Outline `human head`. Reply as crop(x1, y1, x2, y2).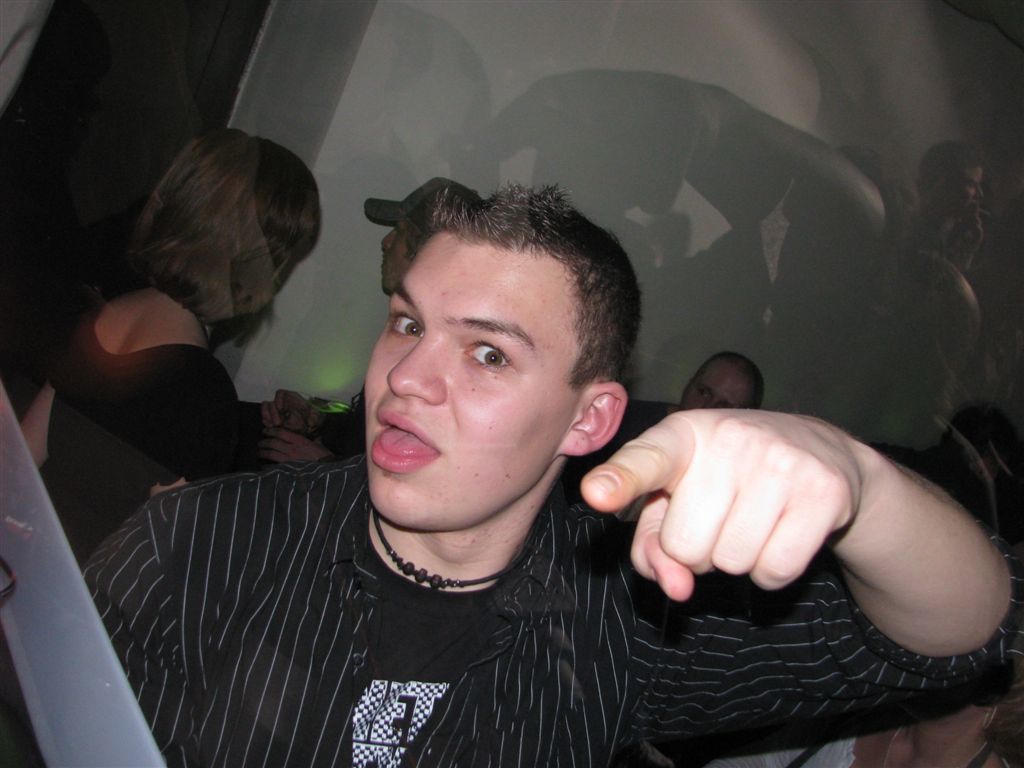
crop(146, 130, 321, 335).
